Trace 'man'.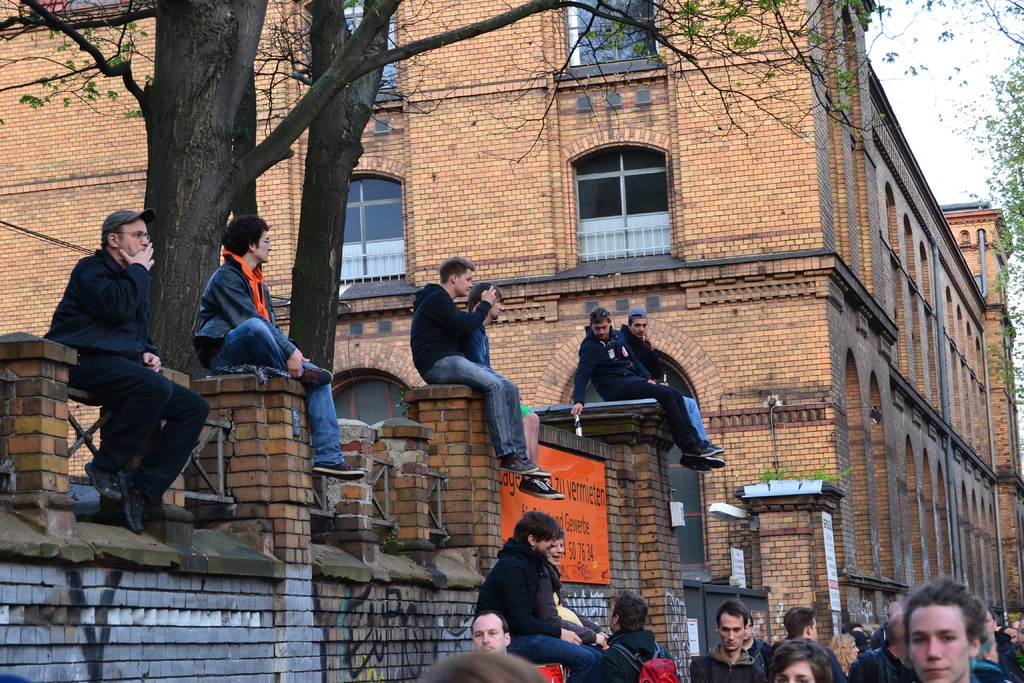
Traced to crop(472, 511, 614, 682).
